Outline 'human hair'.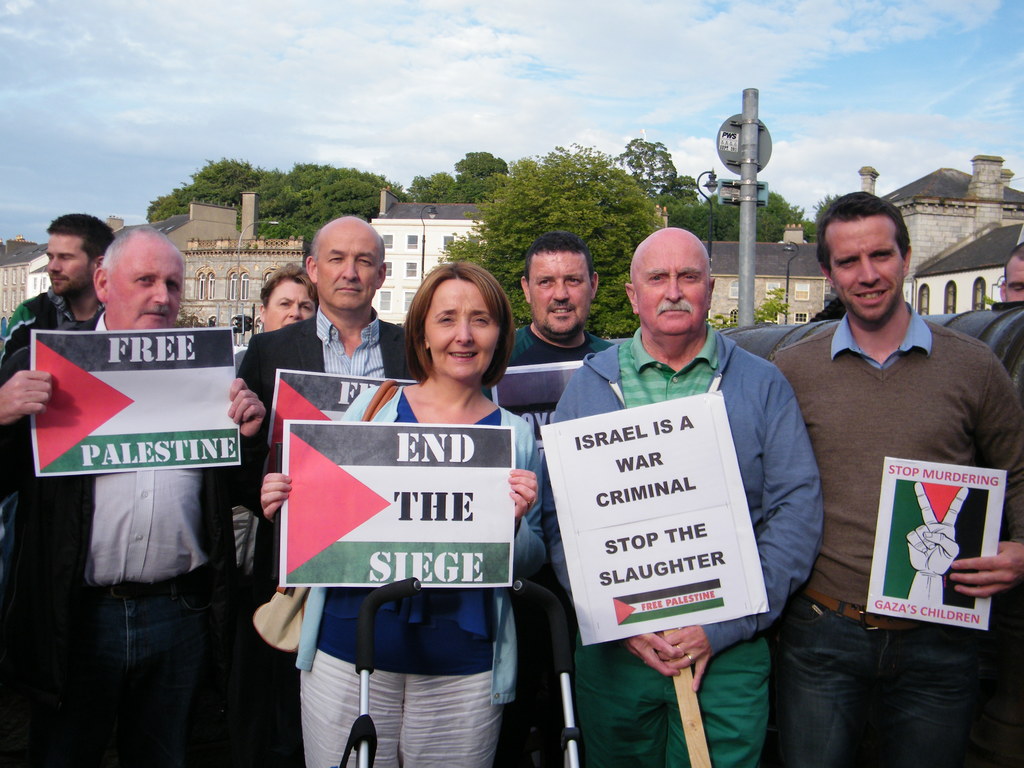
Outline: detection(529, 230, 592, 278).
